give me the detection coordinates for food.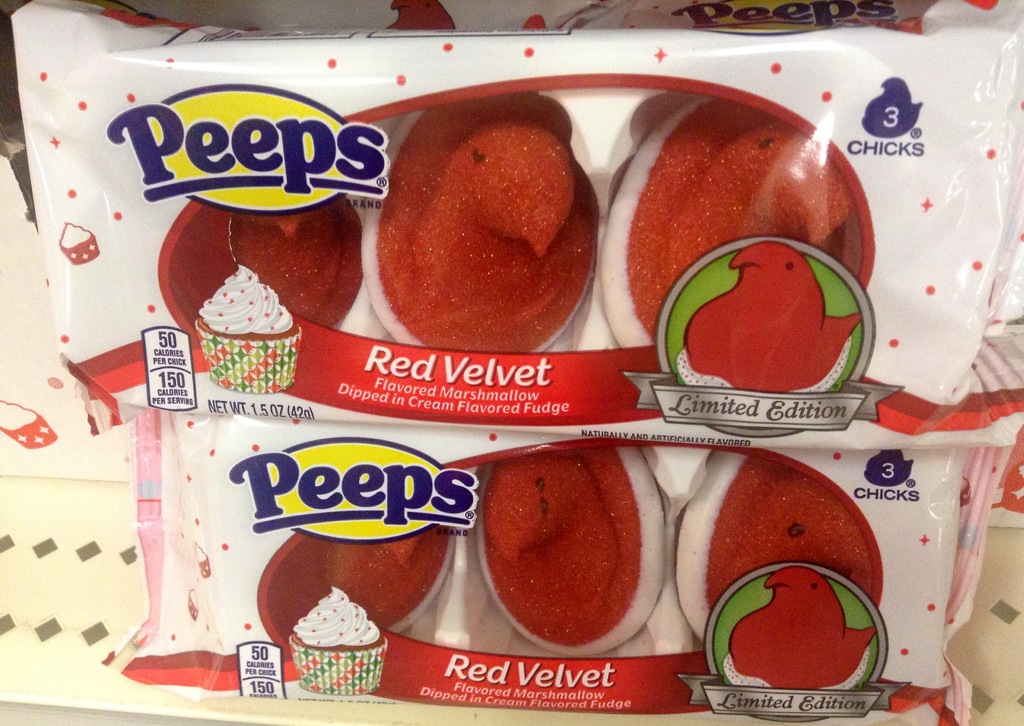
Rect(721, 564, 876, 693).
